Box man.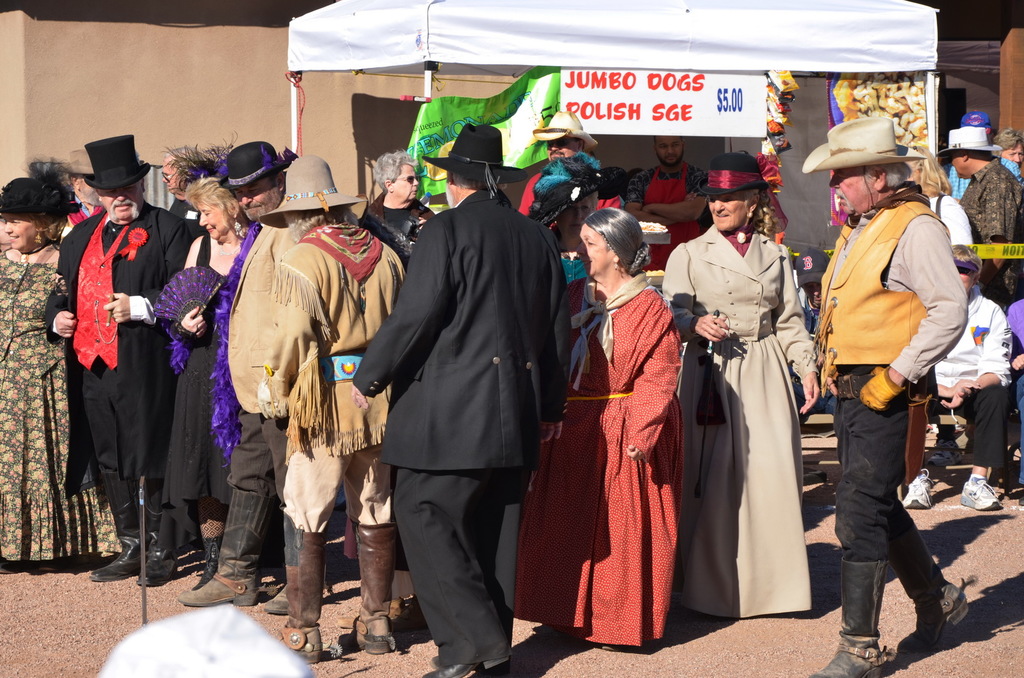
{"left": 900, "top": 243, "right": 1014, "bottom": 511}.
